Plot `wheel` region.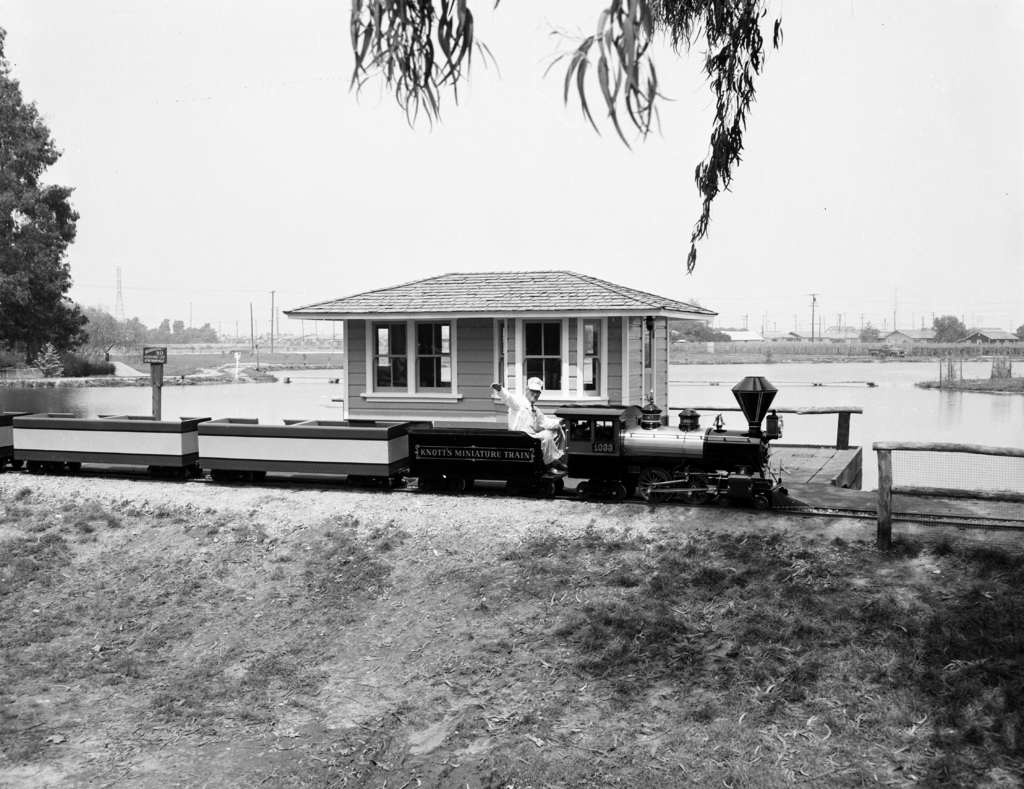
Plotted at bbox(447, 475, 463, 494).
